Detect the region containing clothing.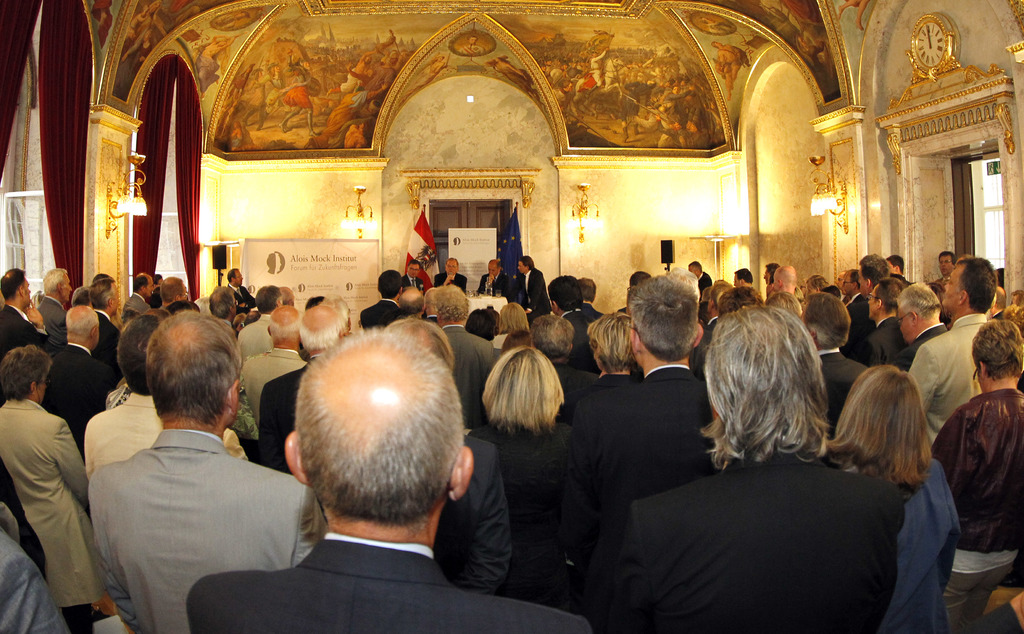
[586, 460, 895, 633].
